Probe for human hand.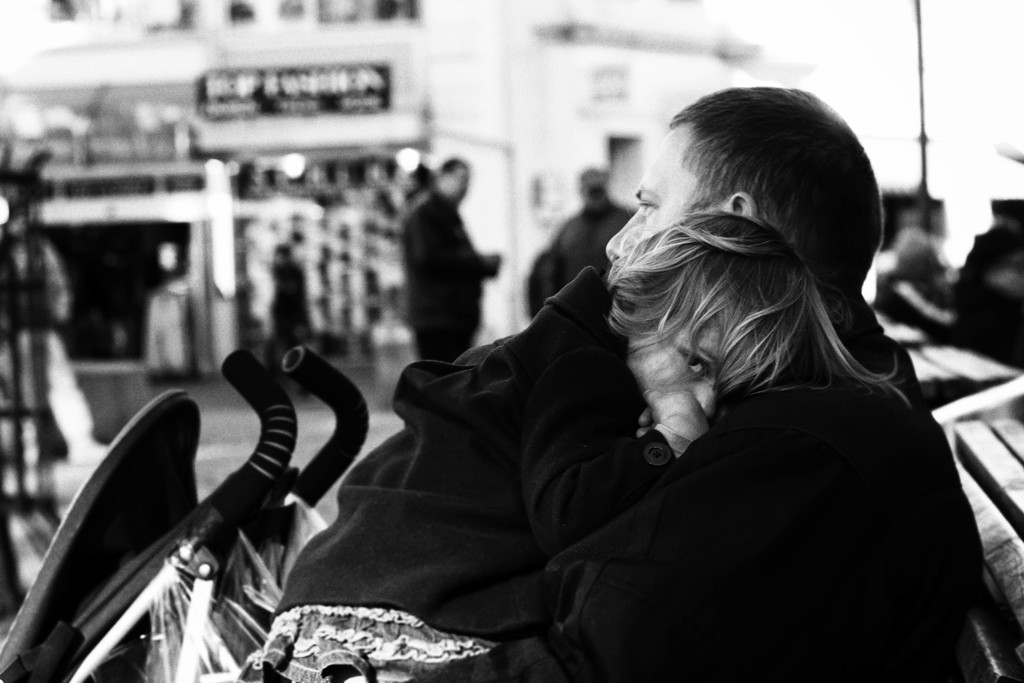
Probe result: <bbox>632, 392, 713, 458</bbox>.
